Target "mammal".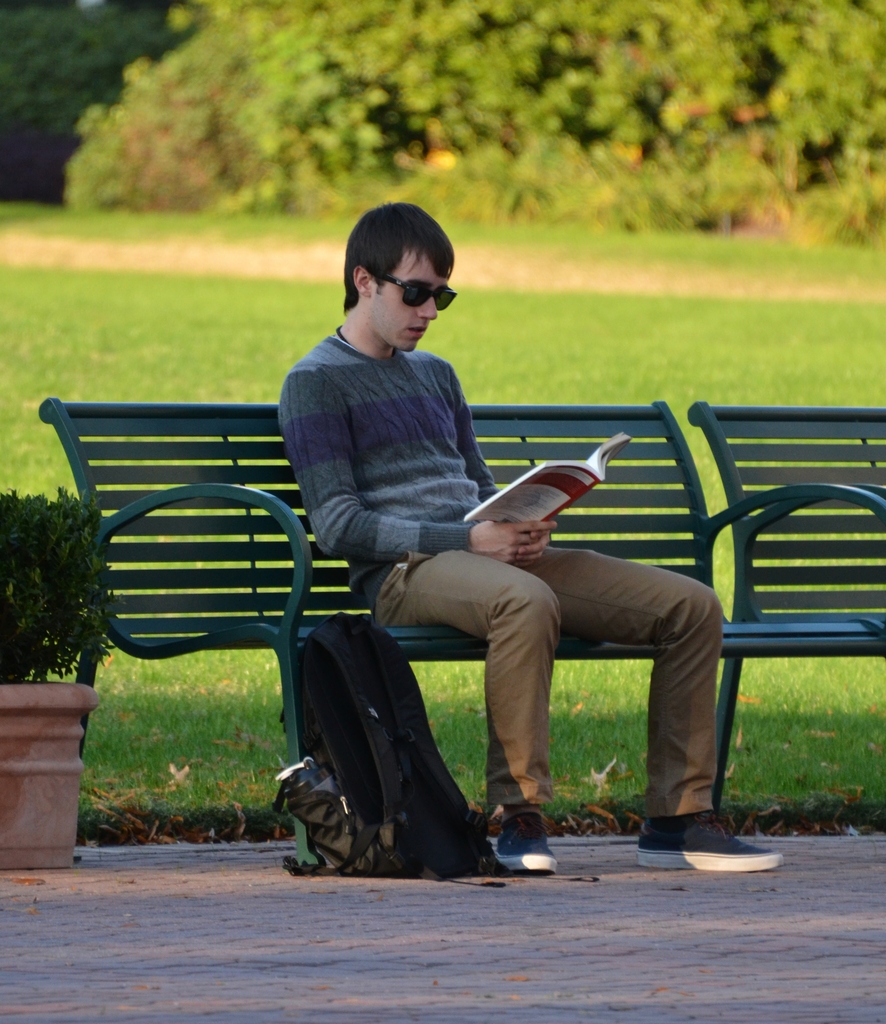
Target region: {"left": 241, "top": 189, "right": 807, "bottom": 868}.
